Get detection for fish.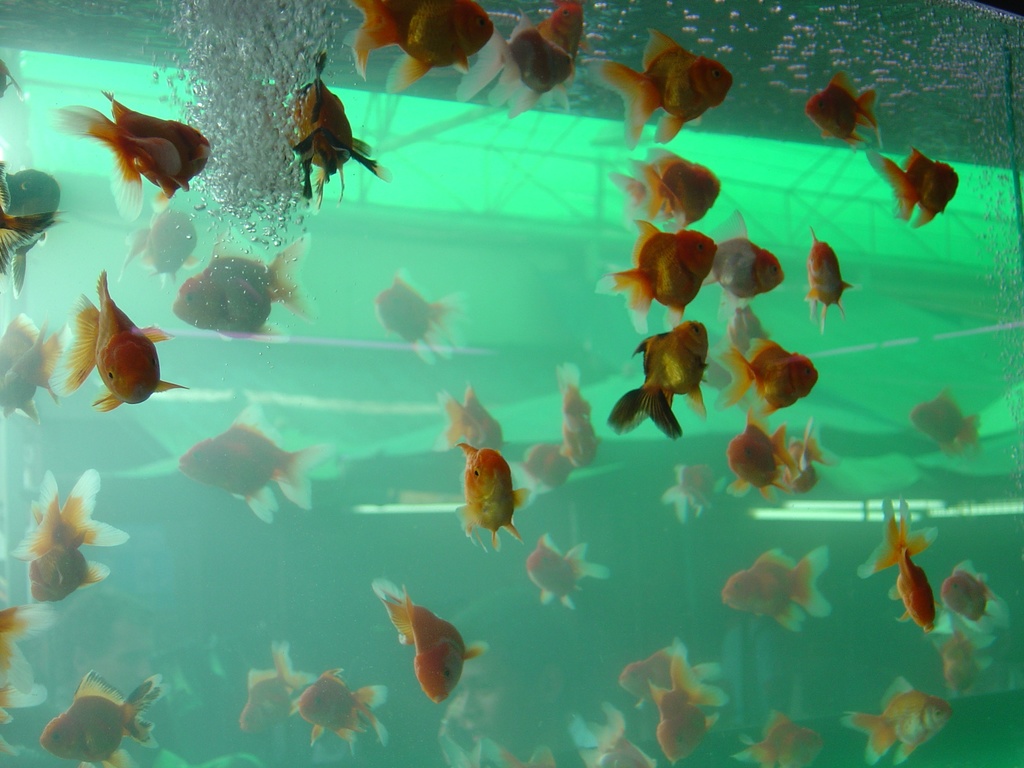
Detection: detection(715, 339, 825, 418).
